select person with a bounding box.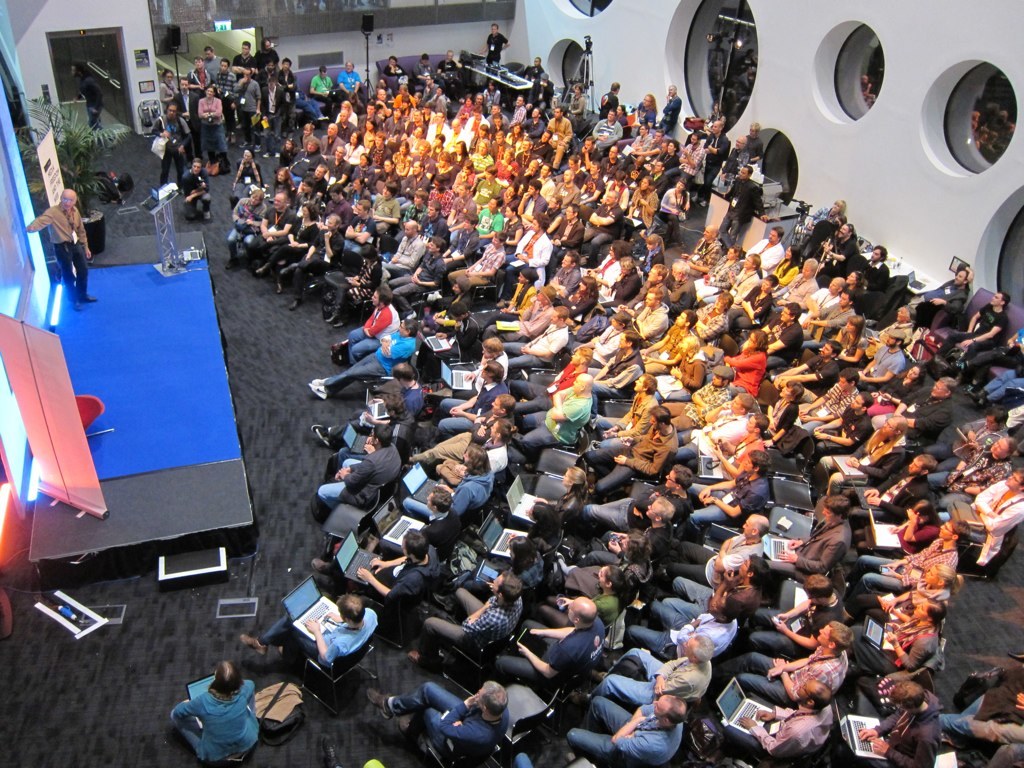
region(180, 158, 211, 220).
